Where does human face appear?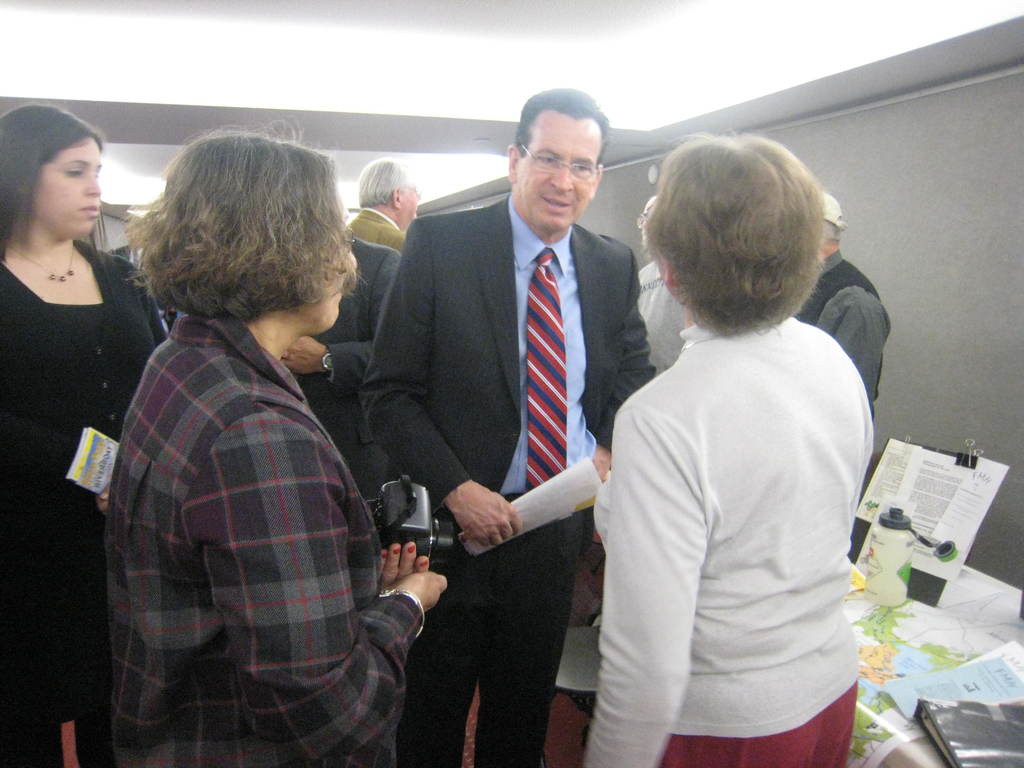
Appears at (x1=314, y1=205, x2=360, y2=333).
